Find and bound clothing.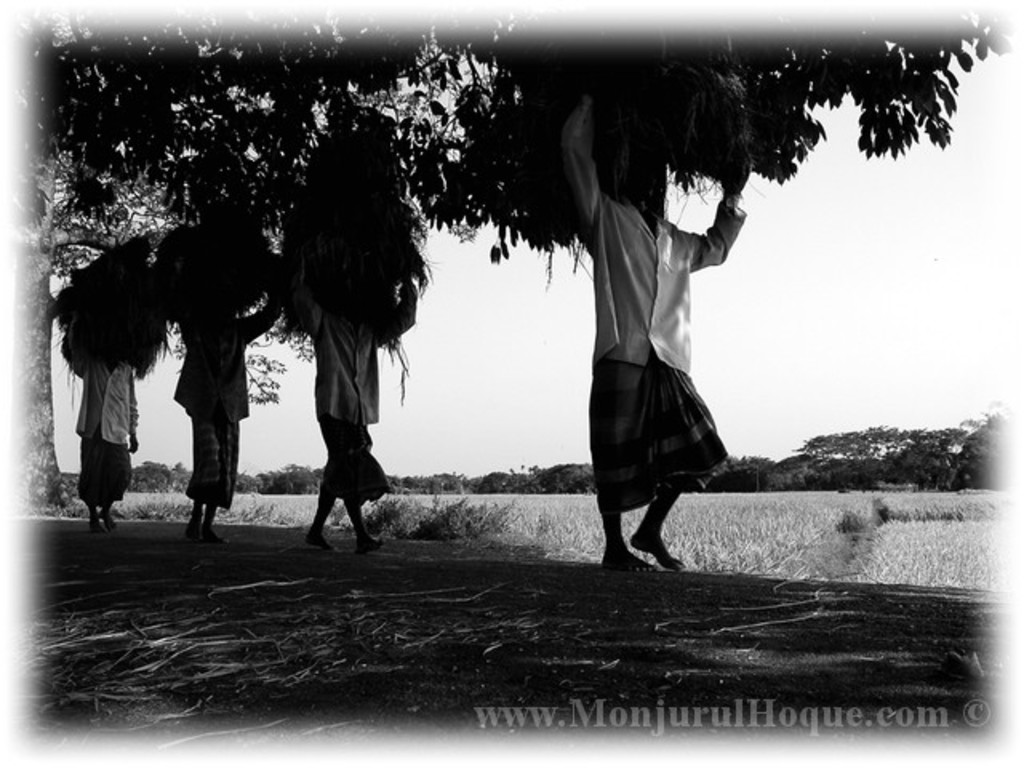
Bound: [288,259,421,514].
